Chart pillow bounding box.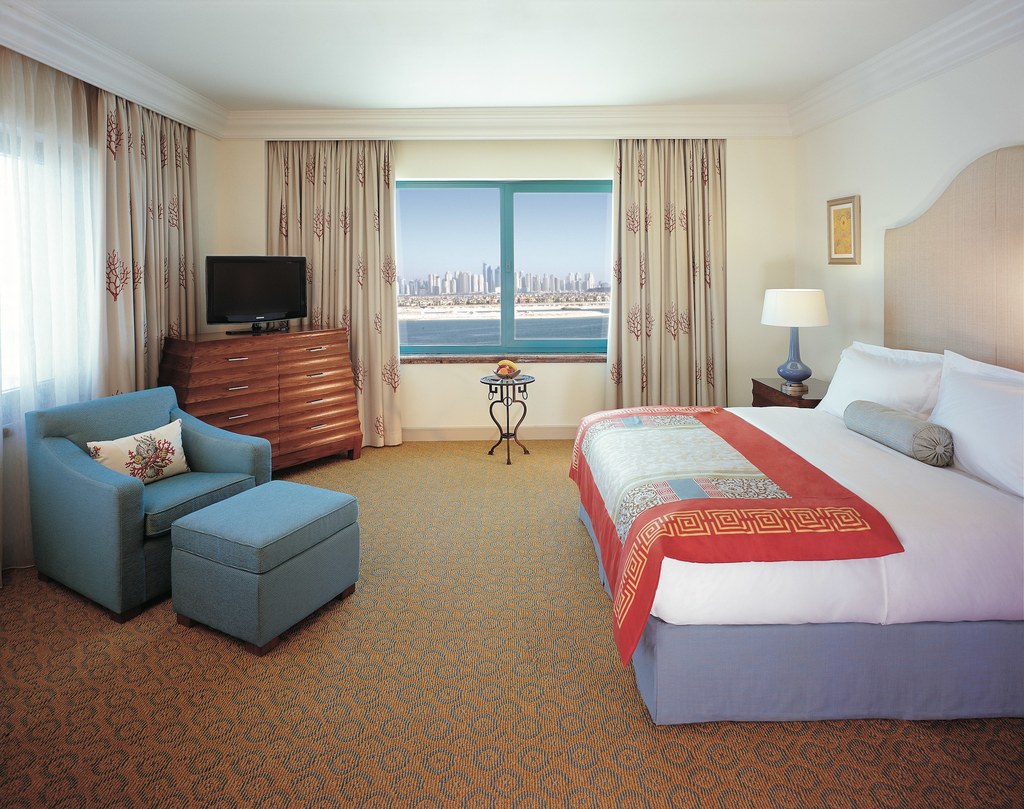
Charted: x1=840, y1=402, x2=959, y2=467.
